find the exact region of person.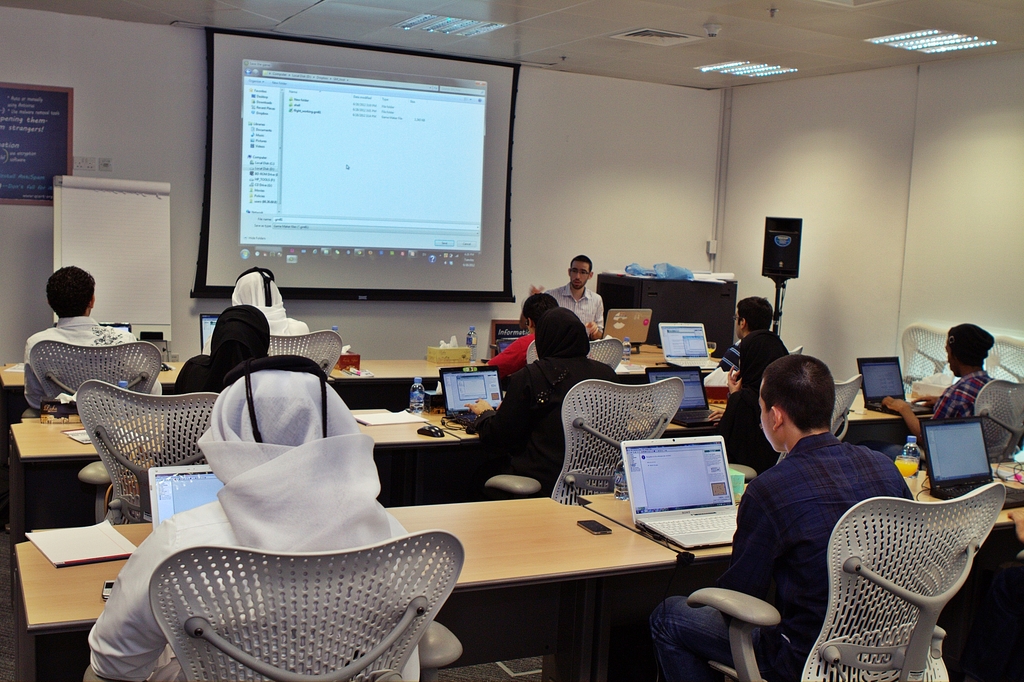
Exact region: 458:308:617:504.
